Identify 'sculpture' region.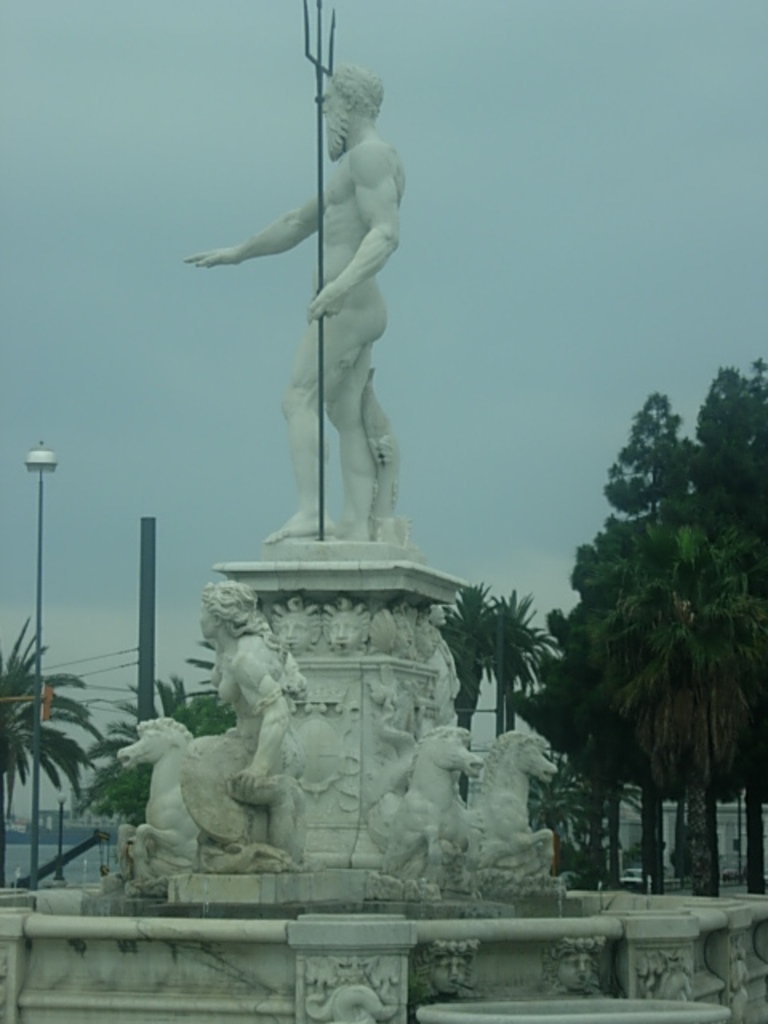
Region: x1=109, y1=717, x2=206, y2=894.
